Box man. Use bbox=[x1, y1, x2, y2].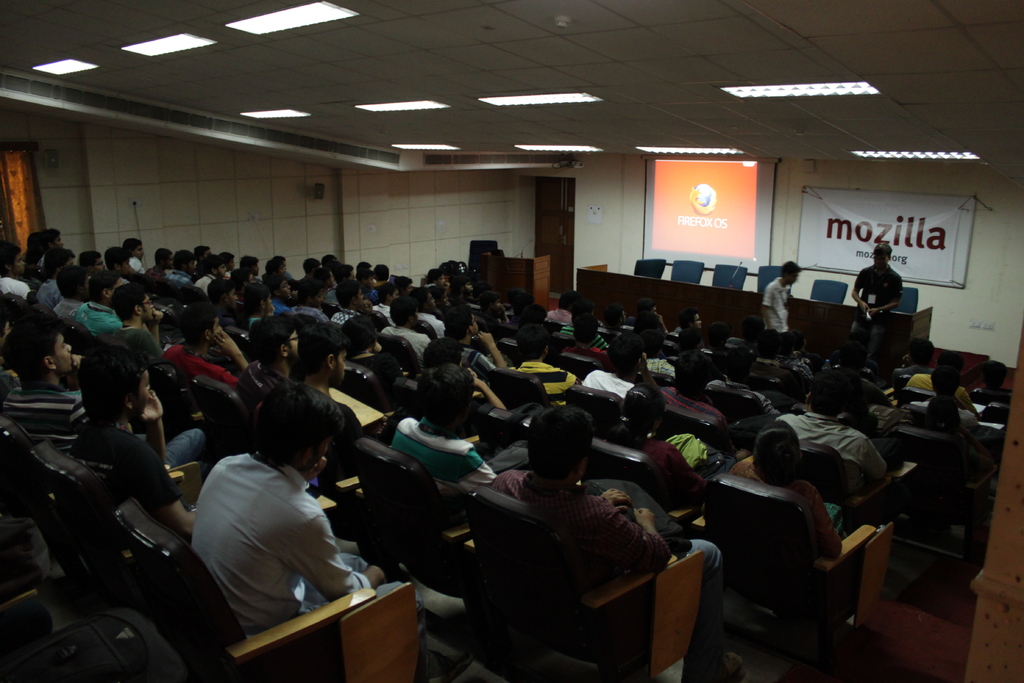
bbox=[159, 248, 196, 298].
